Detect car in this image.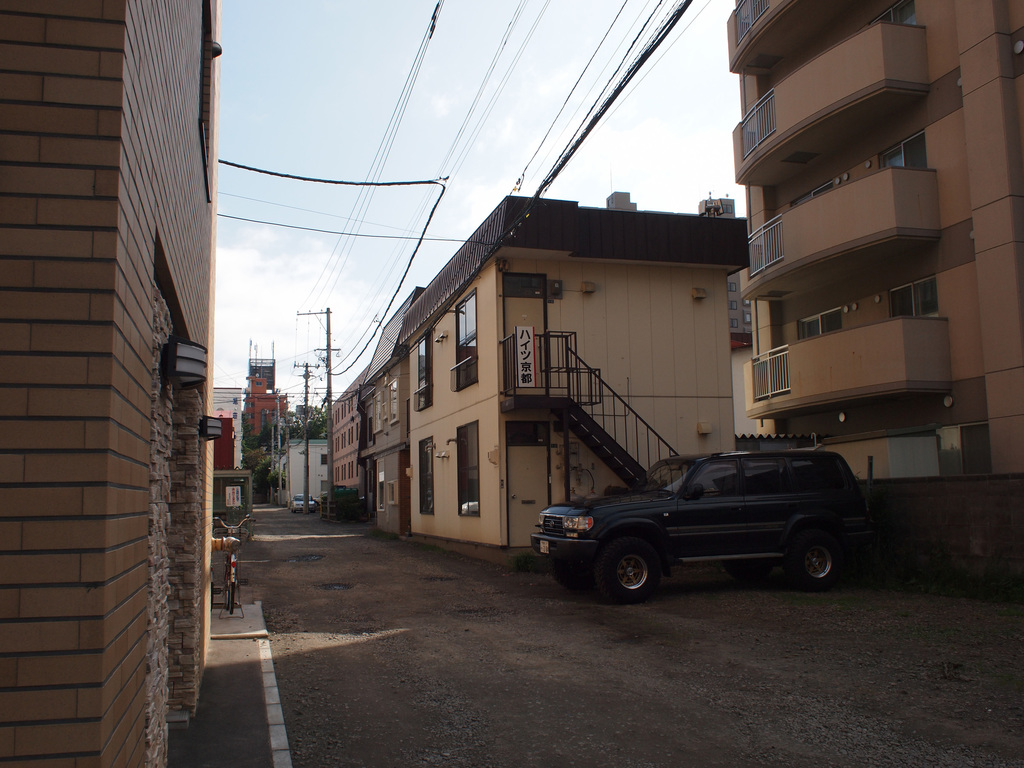
Detection: <box>536,436,886,602</box>.
